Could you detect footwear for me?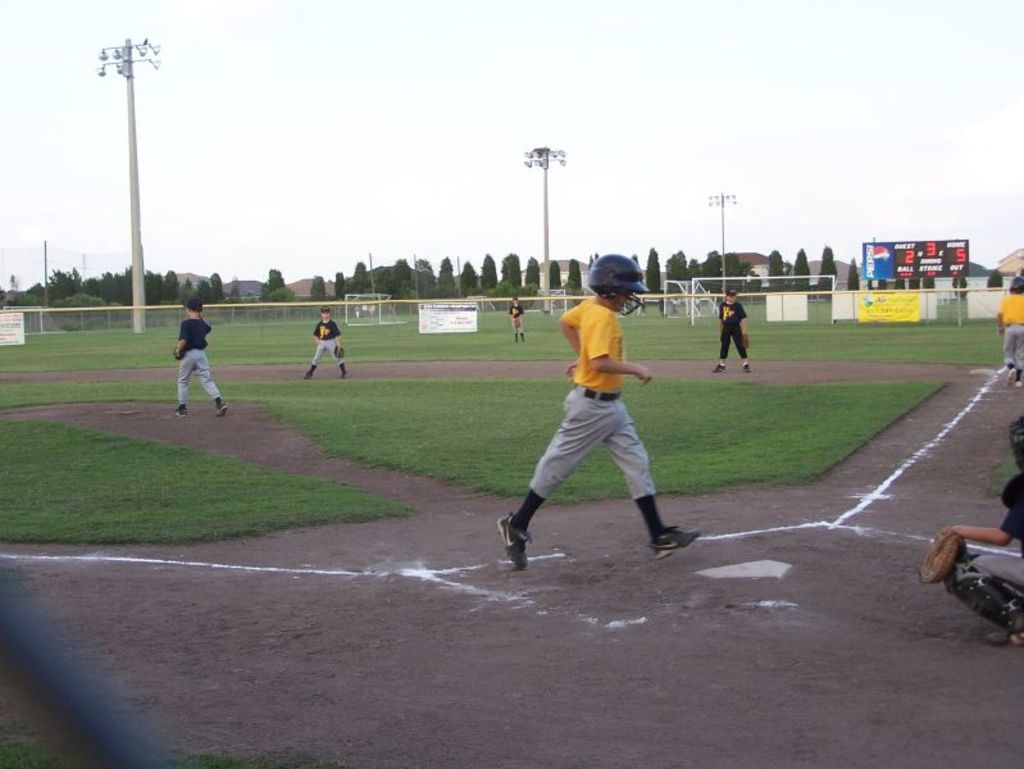
Detection result: crop(337, 369, 345, 378).
